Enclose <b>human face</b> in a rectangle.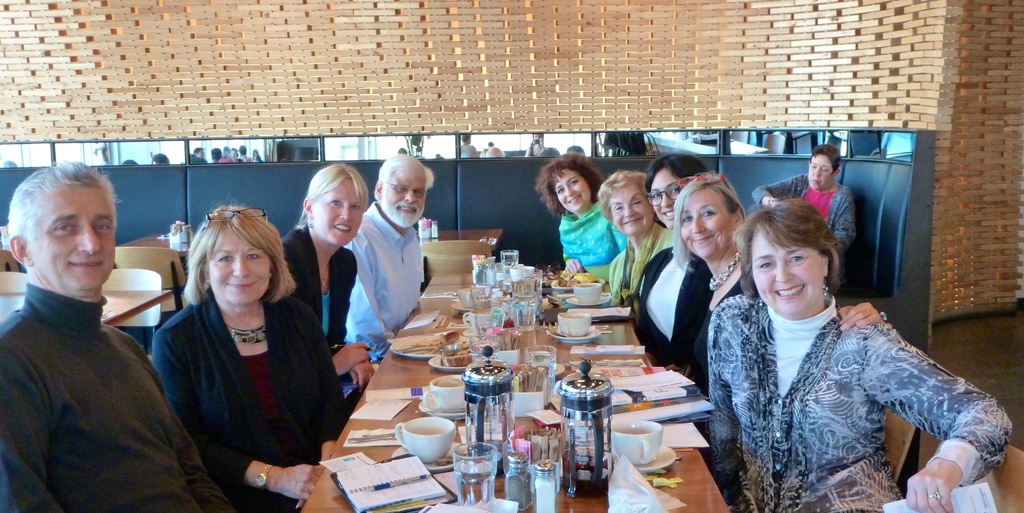
box(384, 174, 429, 213).
